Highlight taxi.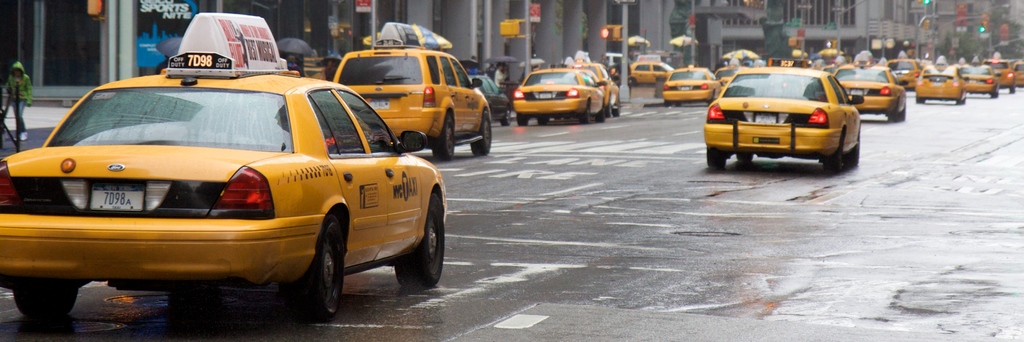
Highlighted region: x1=893, y1=54, x2=922, y2=88.
